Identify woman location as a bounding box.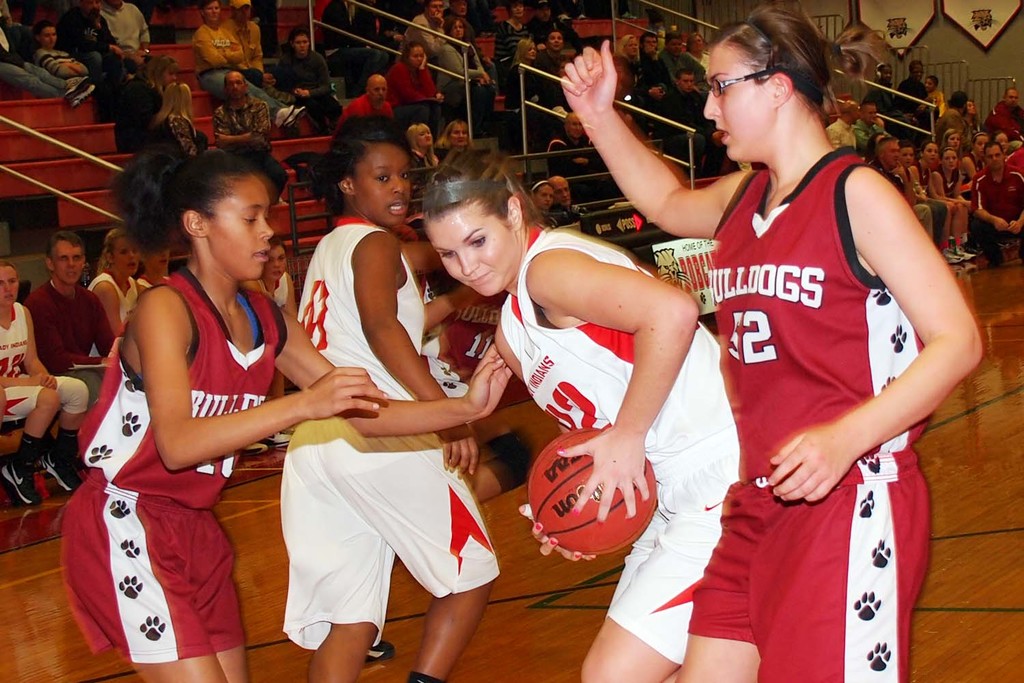
pyautogui.locateOnScreen(432, 115, 470, 150).
